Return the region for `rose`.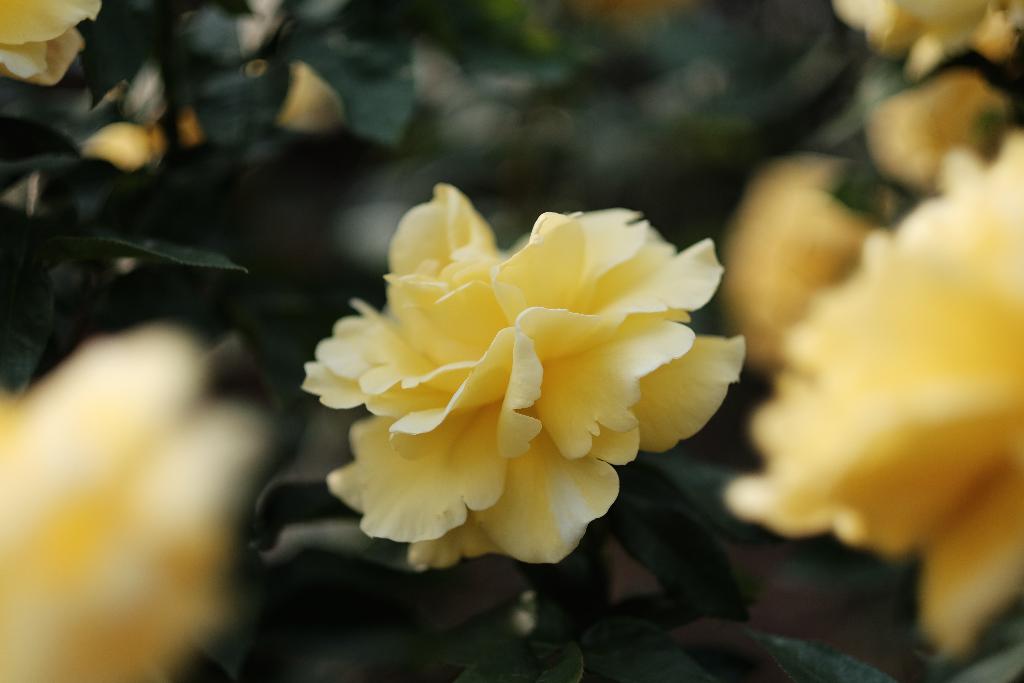
BBox(296, 183, 750, 567).
